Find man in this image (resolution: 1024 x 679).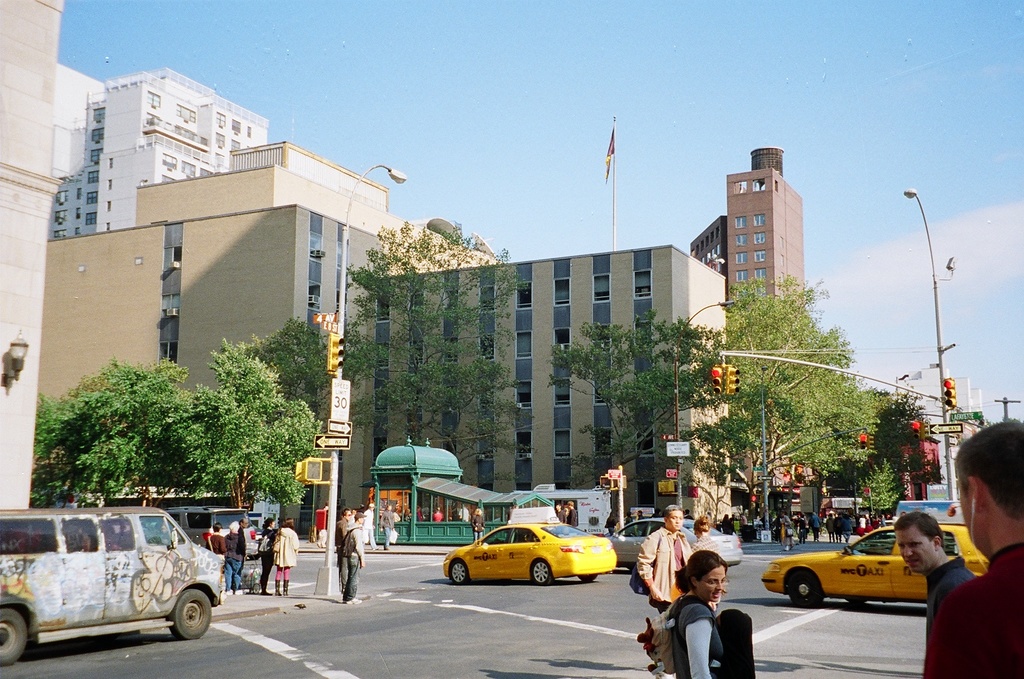
left=921, top=422, right=1023, bottom=678.
